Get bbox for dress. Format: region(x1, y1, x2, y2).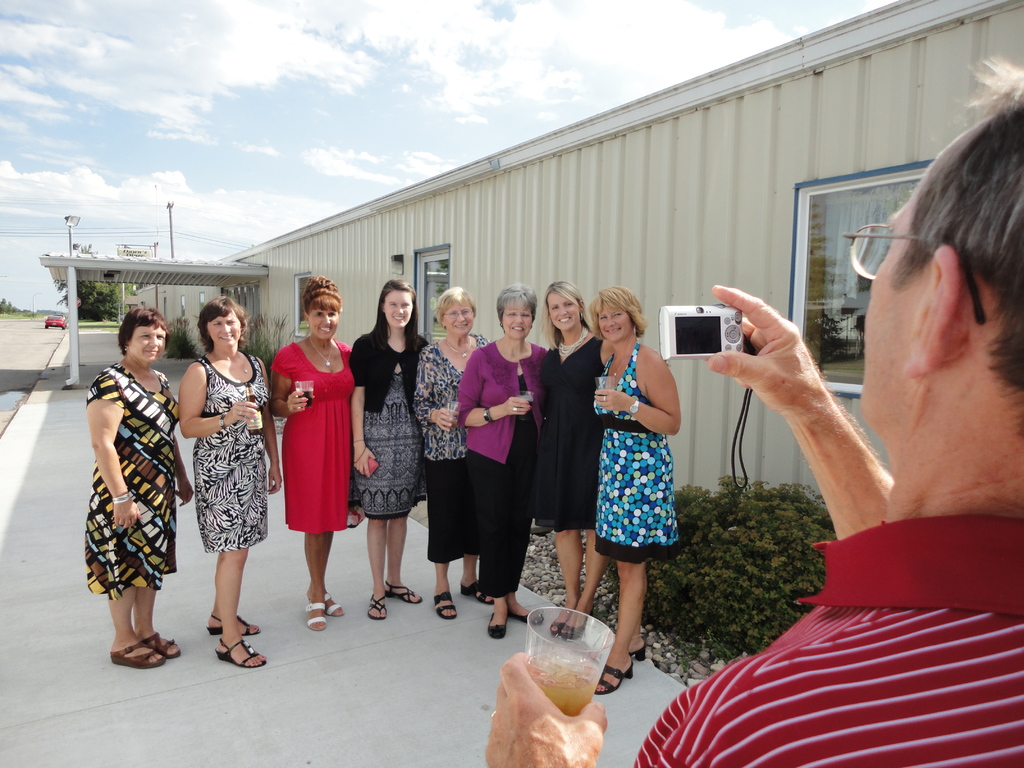
region(535, 336, 598, 532).
